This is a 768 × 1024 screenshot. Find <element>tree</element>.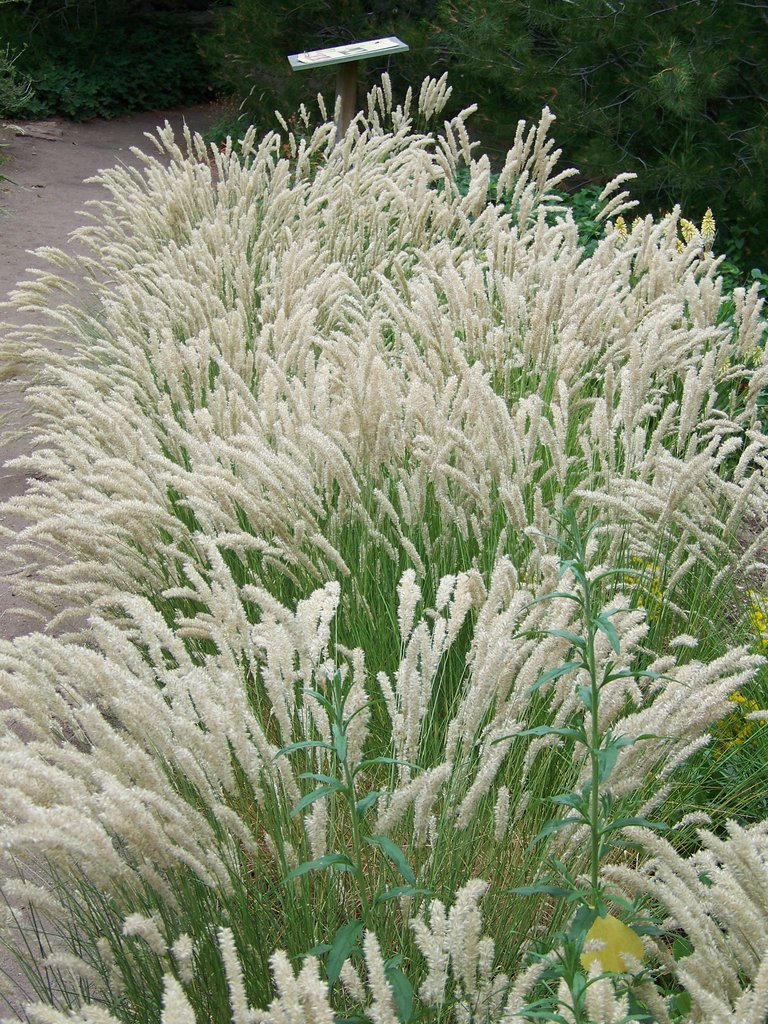
Bounding box: x1=0 y1=59 x2=740 y2=979.
